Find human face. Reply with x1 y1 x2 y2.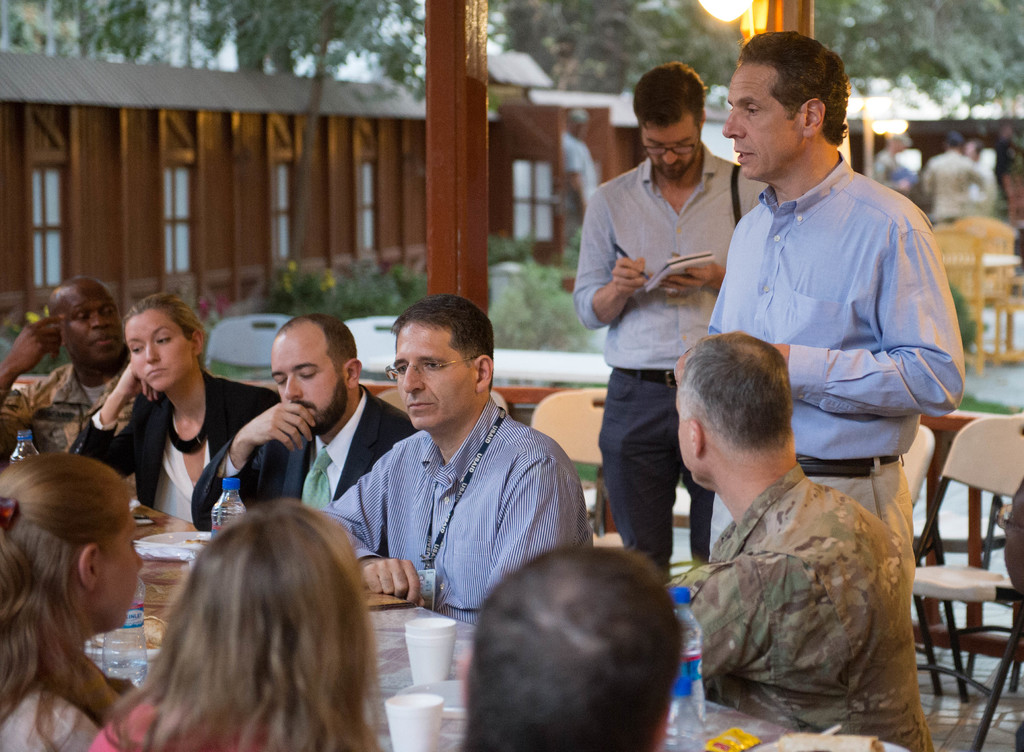
125 308 195 387.
